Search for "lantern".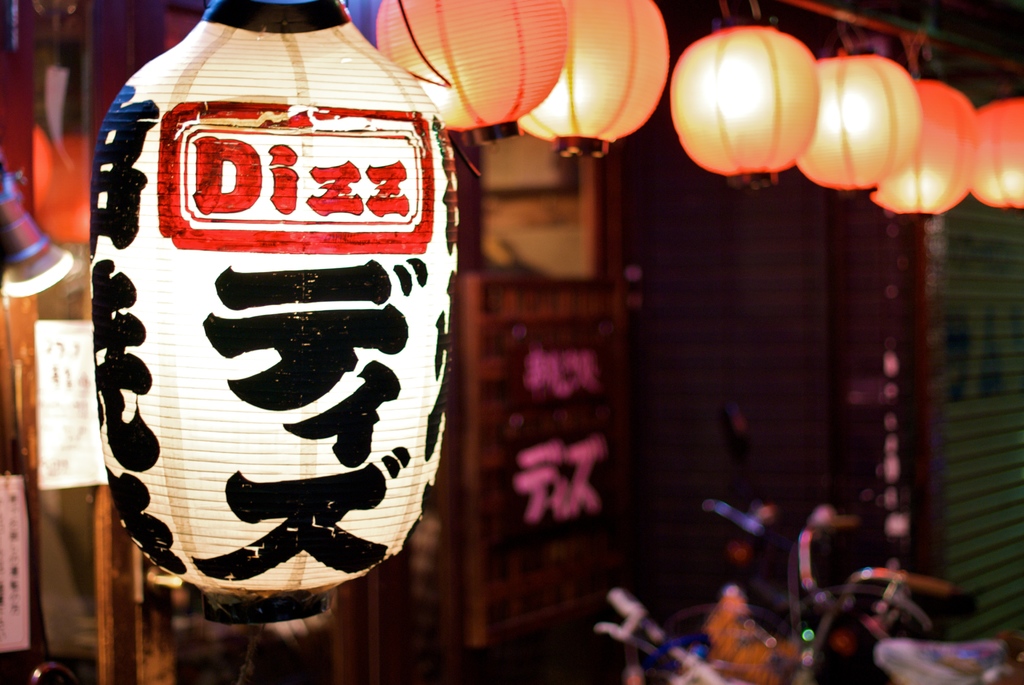
Found at <box>86,0,455,624</box>.
